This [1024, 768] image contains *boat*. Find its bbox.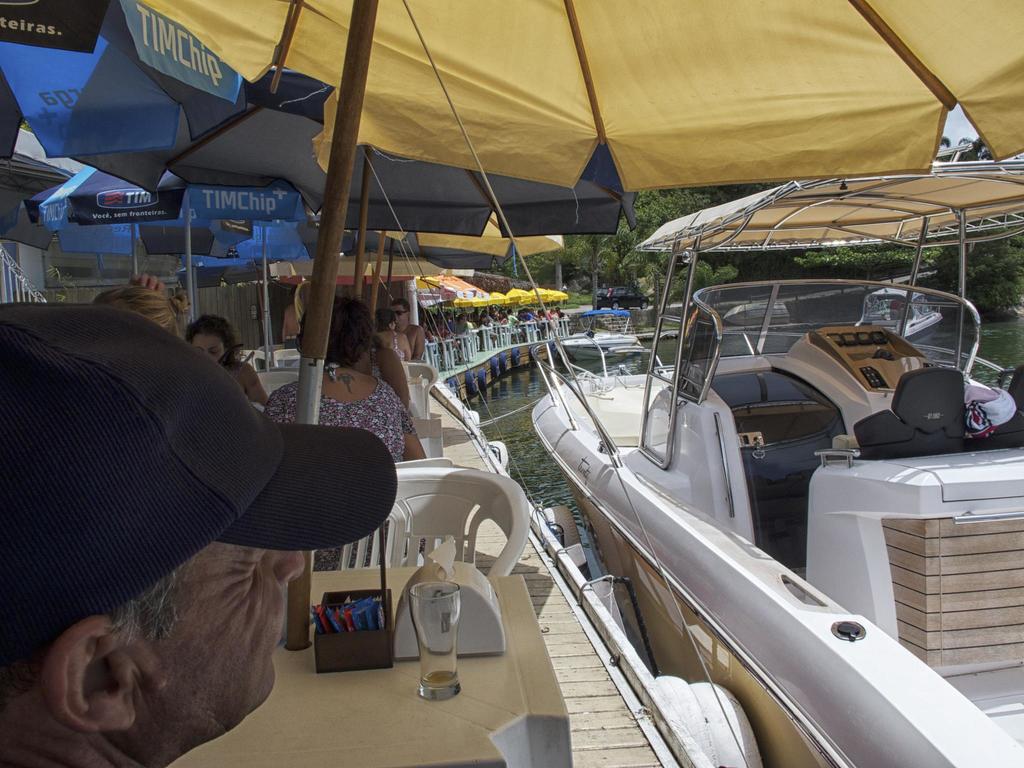
552, 205, 1023, 685.
